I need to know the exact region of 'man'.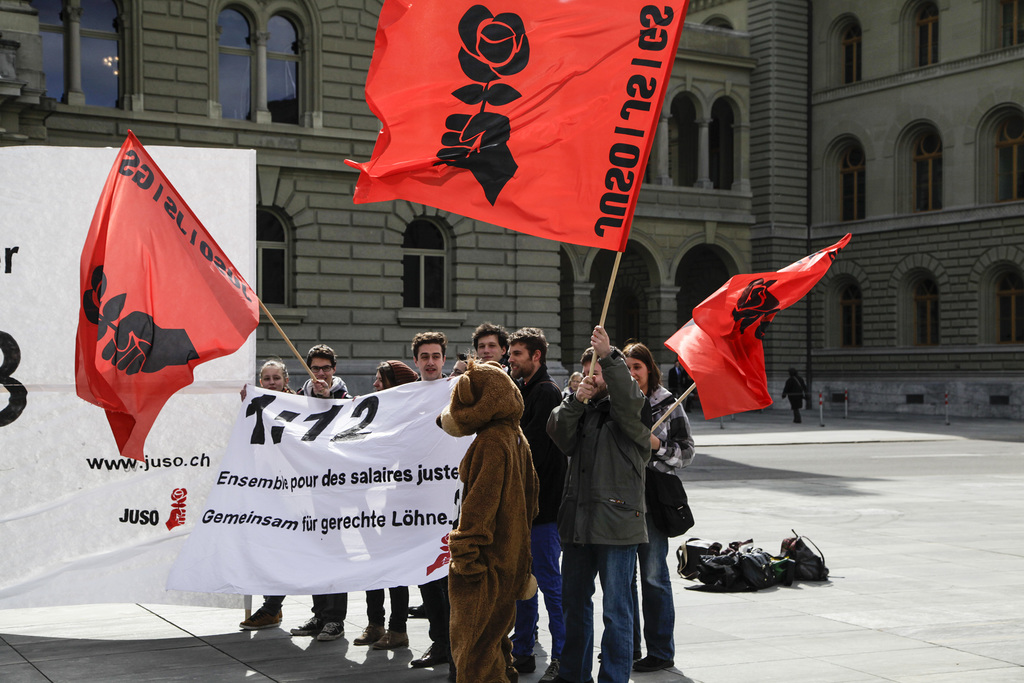
Region: [x1=444, y1=323, x2=563, y2=678].
